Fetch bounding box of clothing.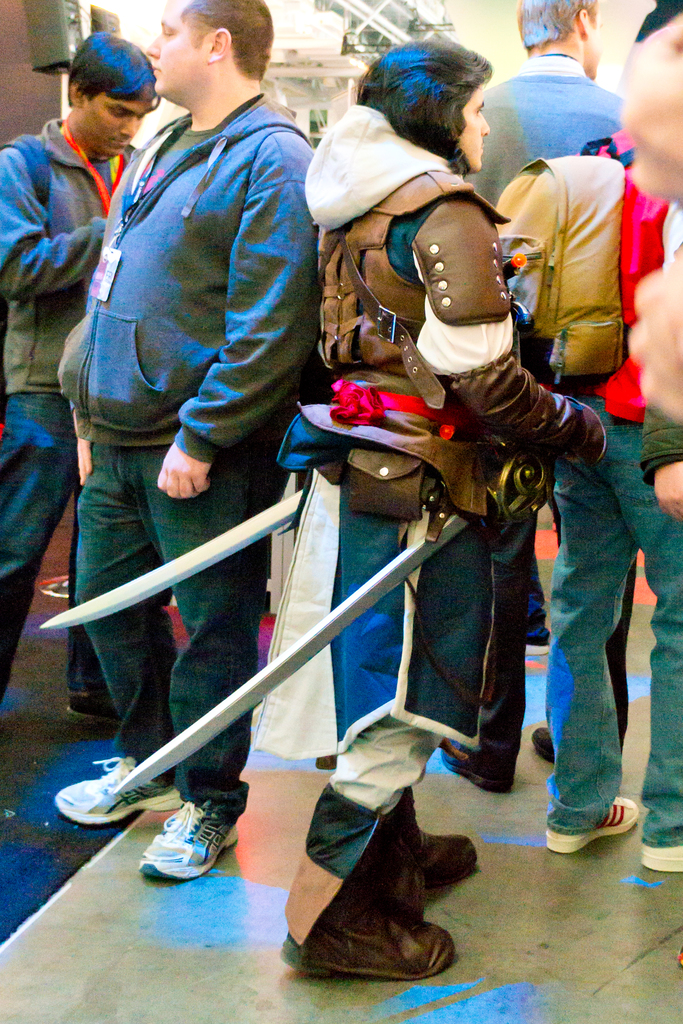
Bbox: pyautogui.locateOnScreen(276, 99, 604, 818).
